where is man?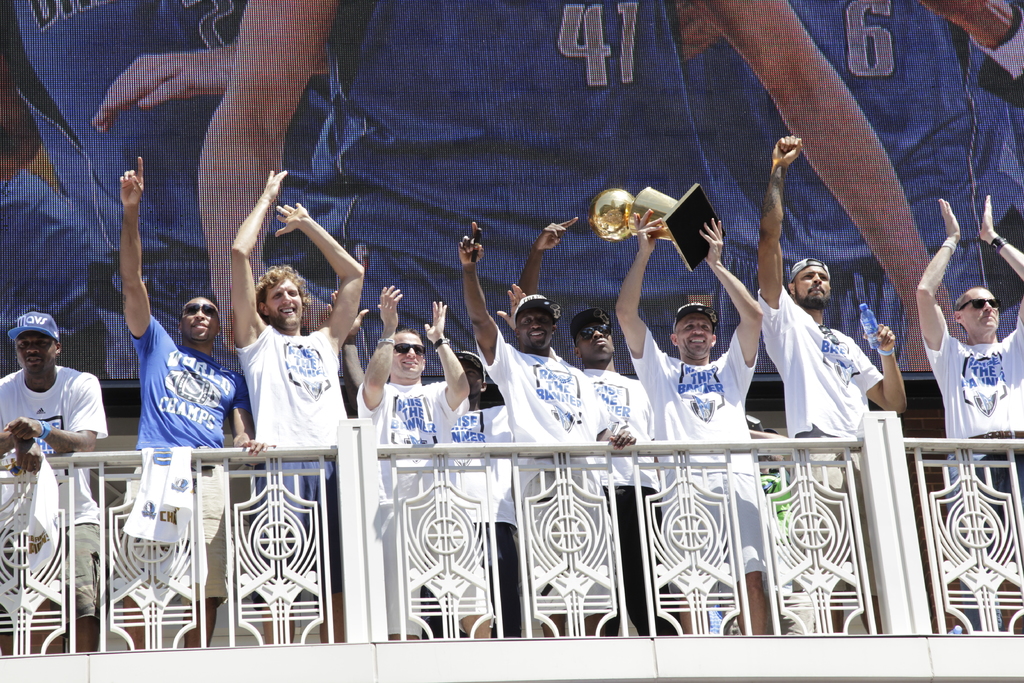
[left=0, top=0, right=328, bottom=378].
